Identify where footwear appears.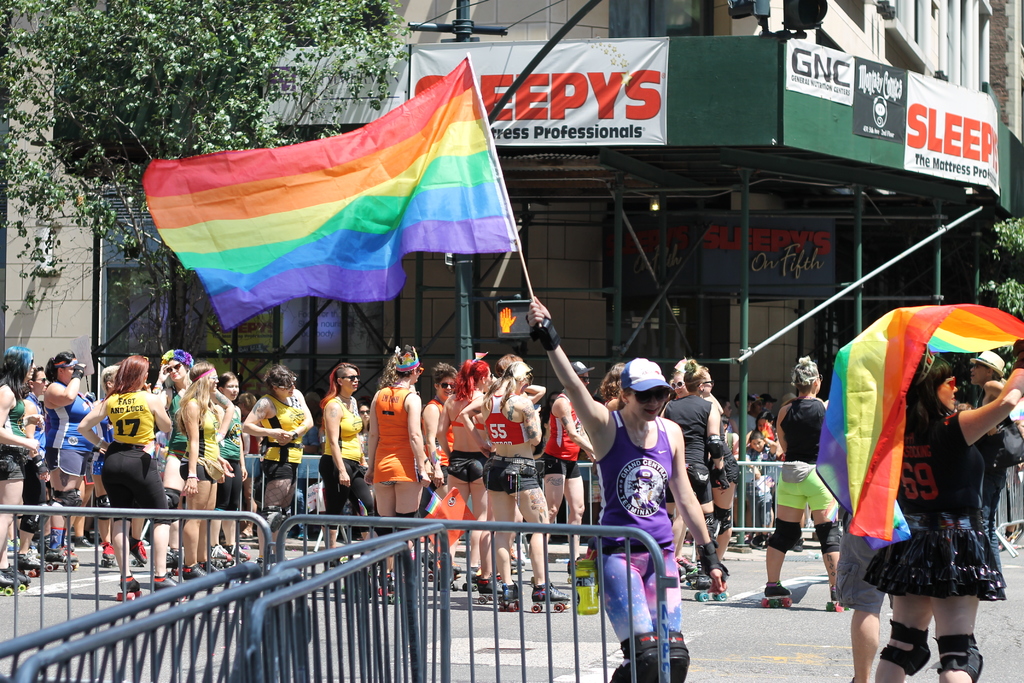
Appears at 198 561 225 575.
